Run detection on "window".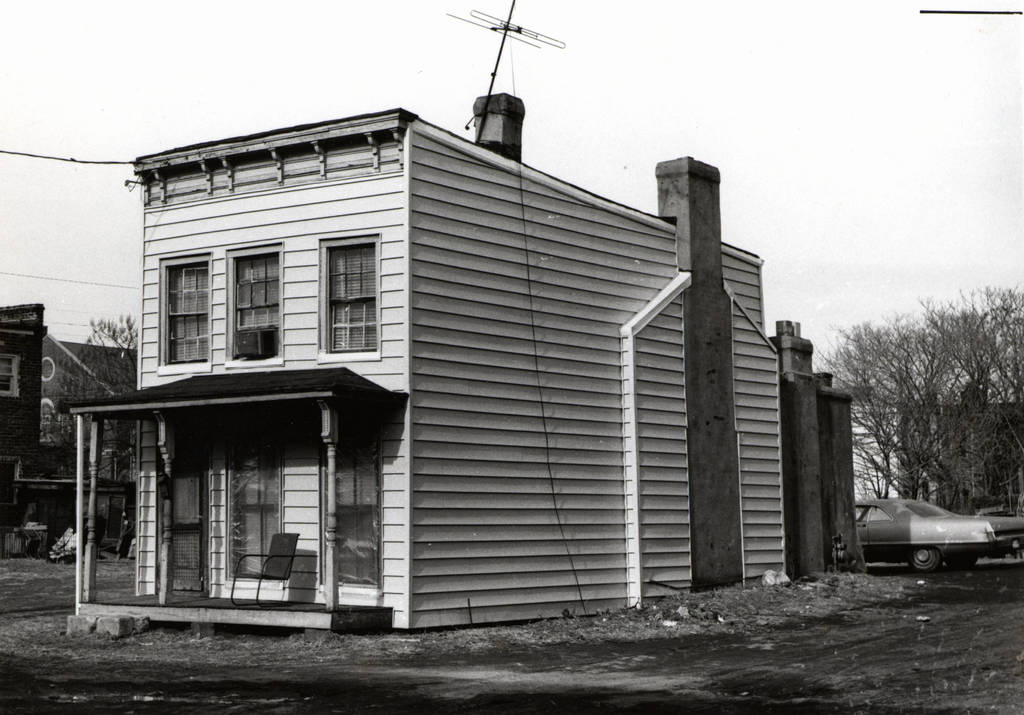
Result: crop(158, 253, 211, 373).
